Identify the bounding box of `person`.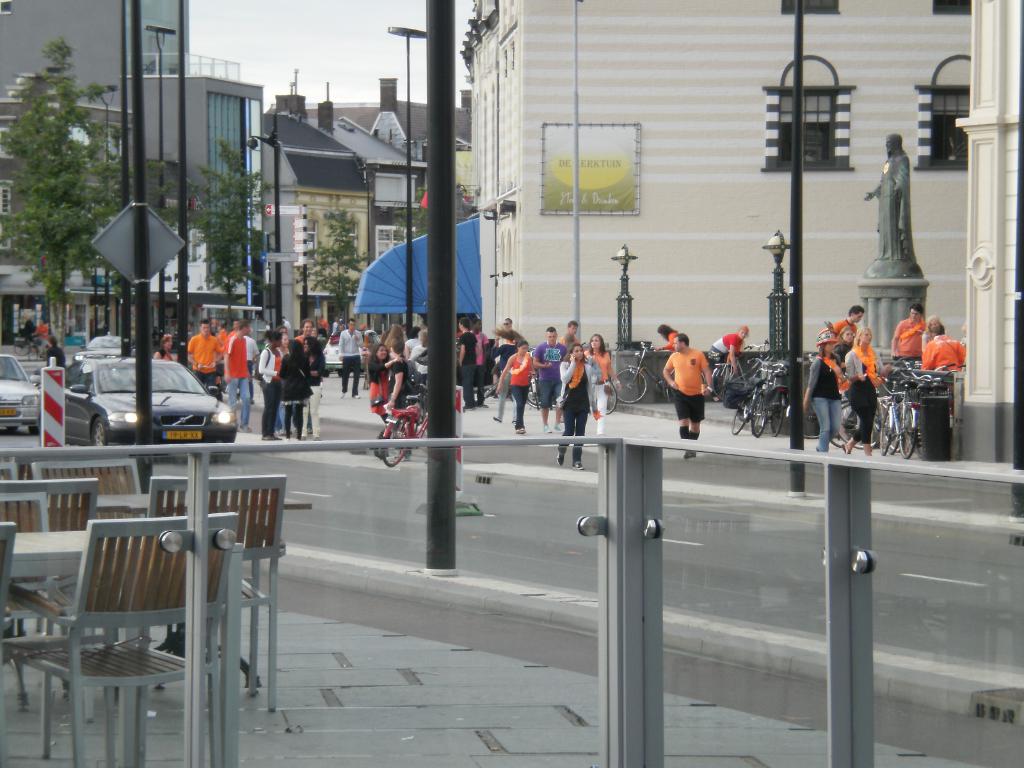
region(453, 315, 482, 408).
